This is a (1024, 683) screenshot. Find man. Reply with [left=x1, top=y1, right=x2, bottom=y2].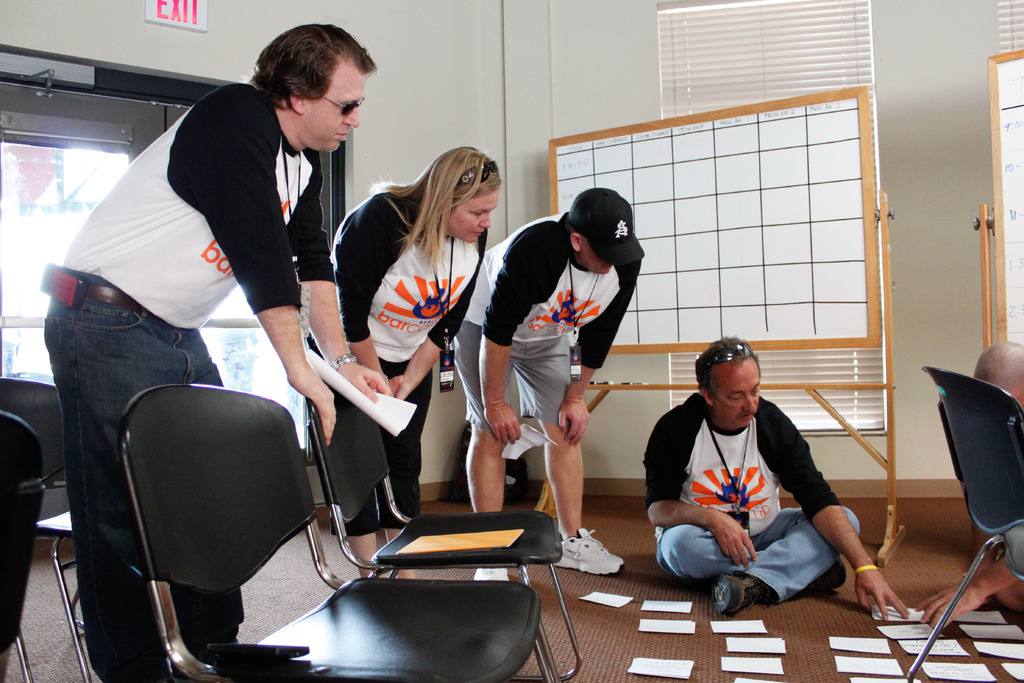
[left=452, top=189, right=641, bottom=605].
